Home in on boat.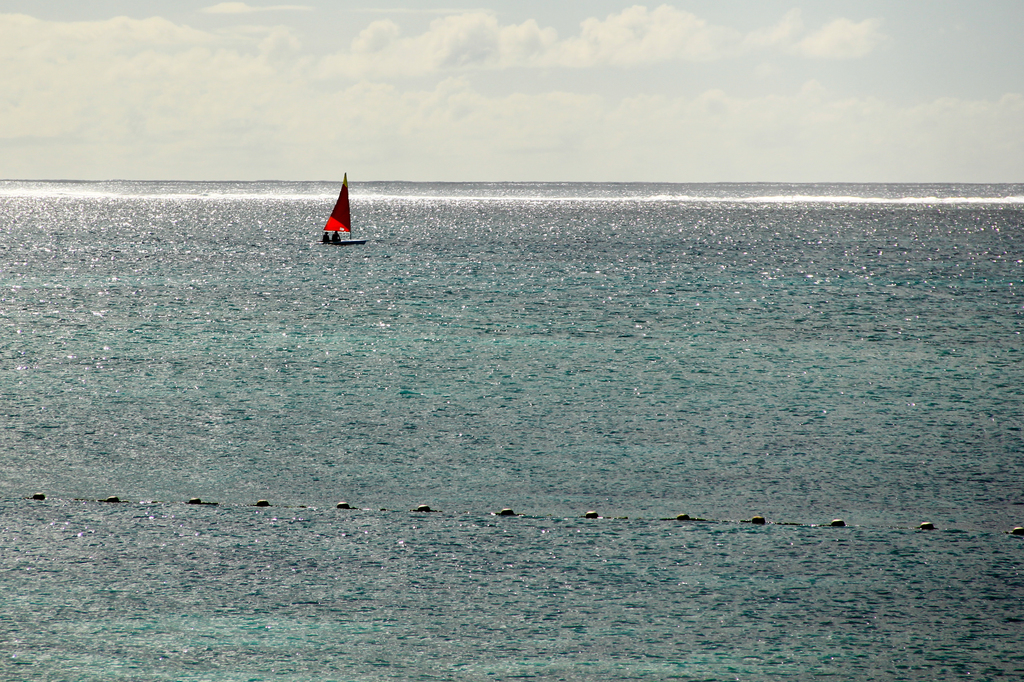
Homed in at bbox=[306, 151, 365, 237].
